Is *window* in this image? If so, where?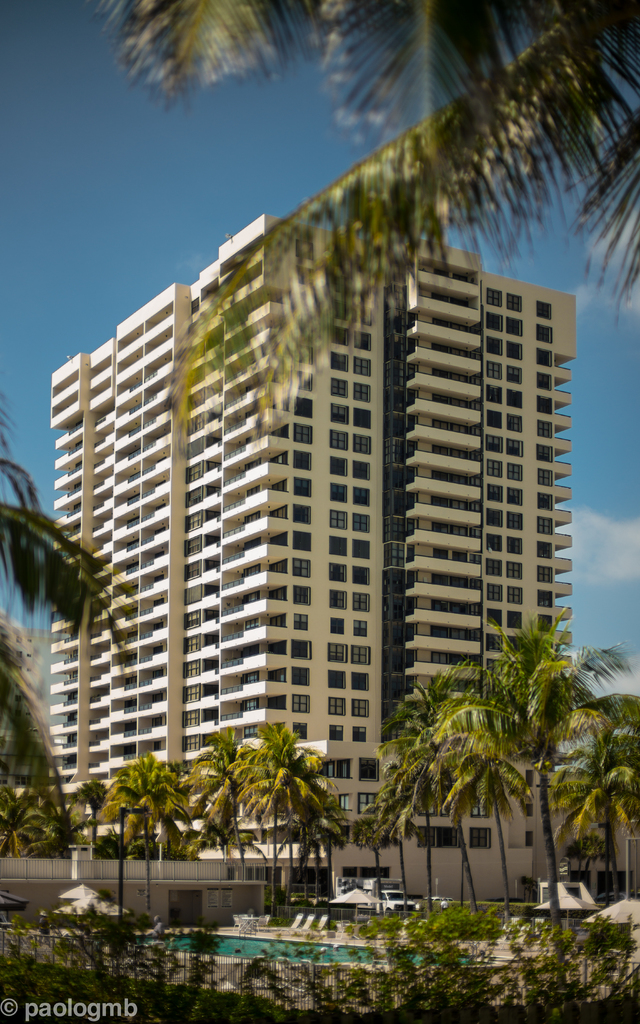
Yes, at 327 561 344 580.
